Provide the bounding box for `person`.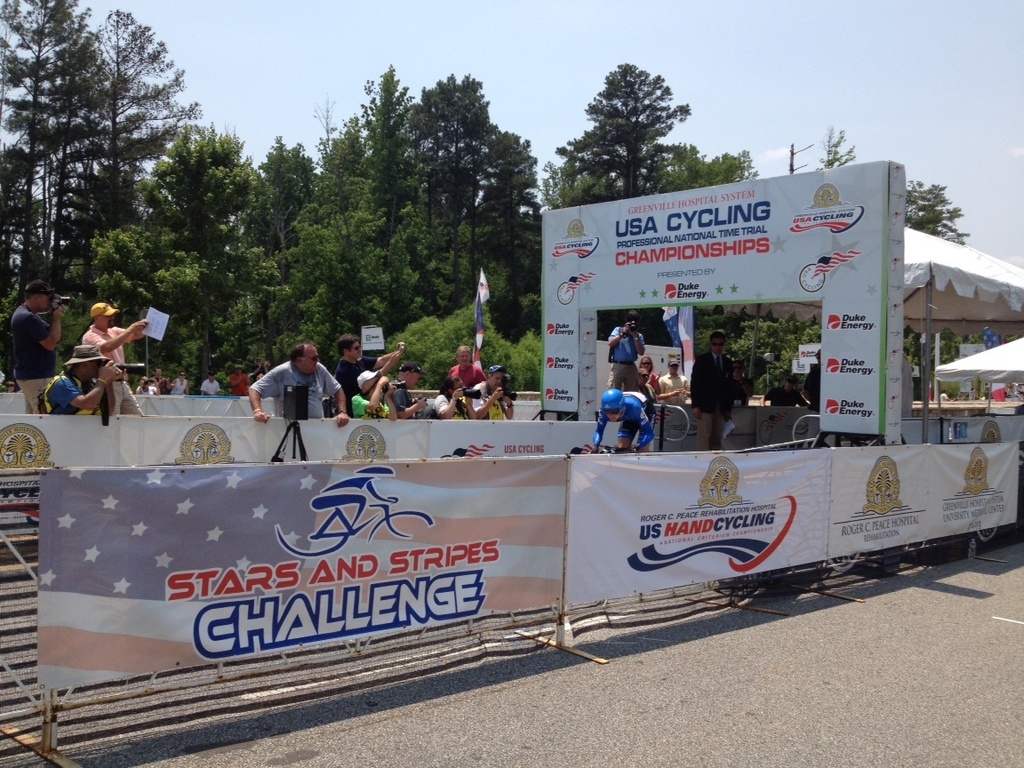
x1=432 y1=376 x2=481 y2=419.
